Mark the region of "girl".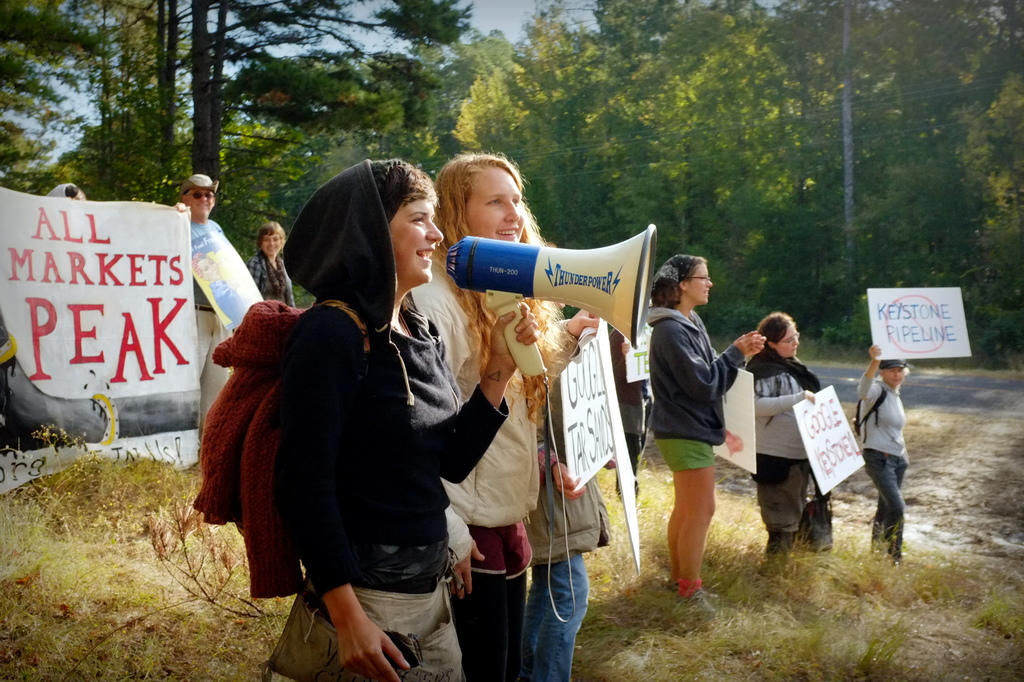
Region: (406,154,604,681).
